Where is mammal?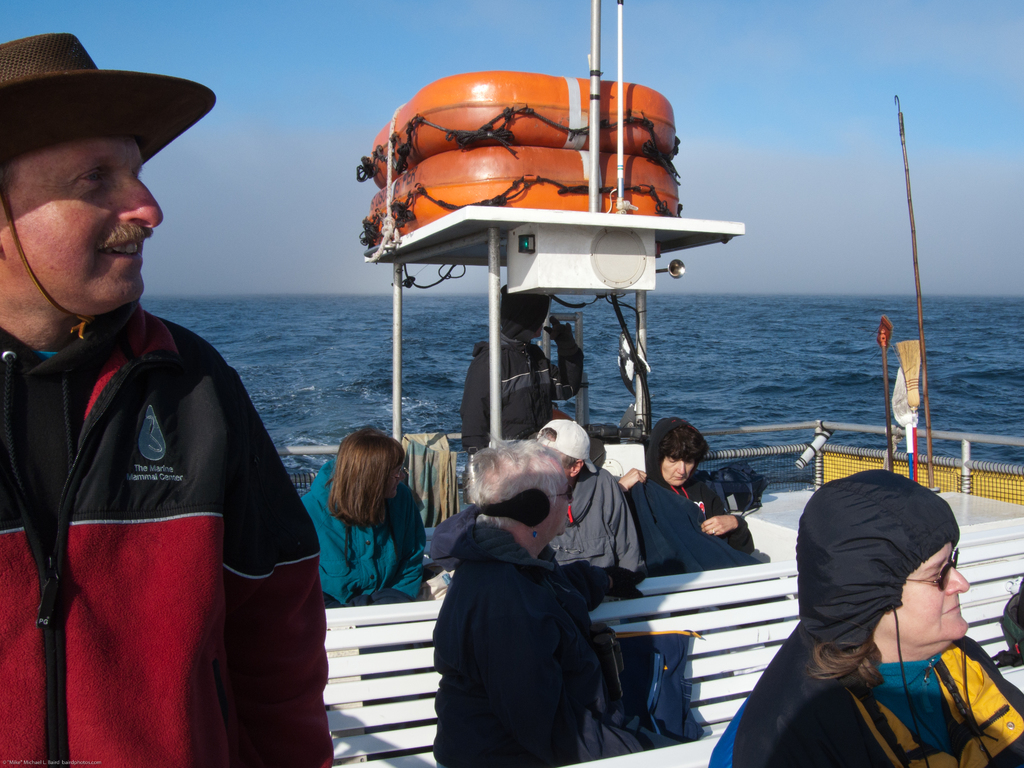
box(530, 419, 645, 573).
